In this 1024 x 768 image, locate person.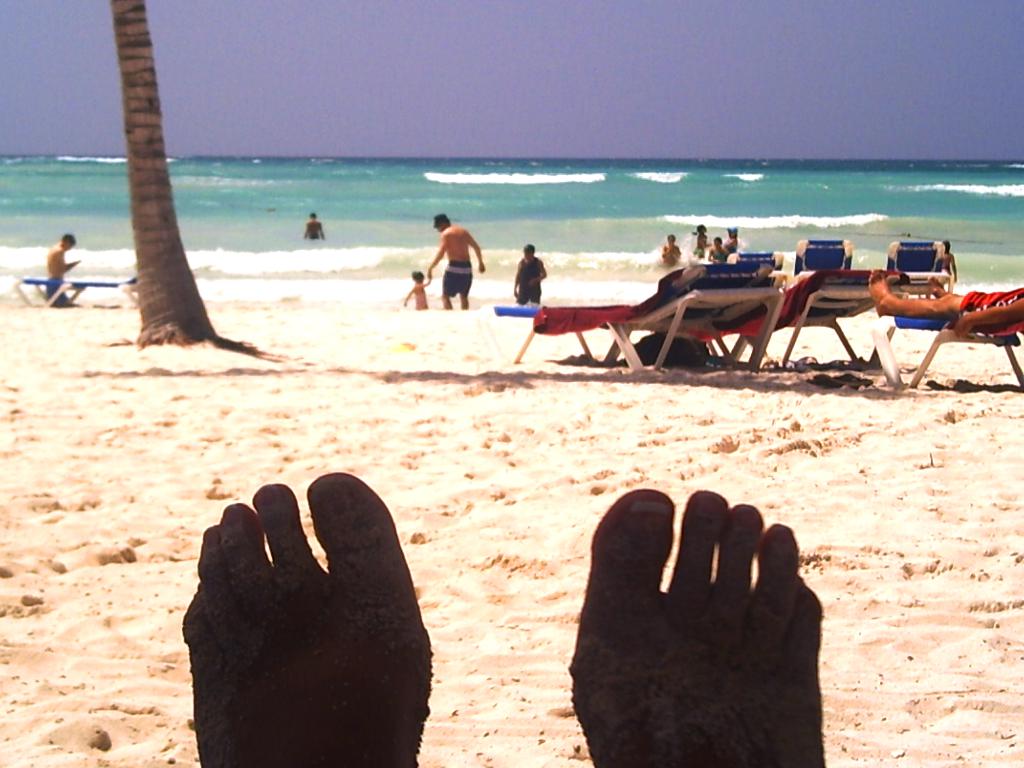
Bounding box: bbox=(705, 233, 729, 266).
